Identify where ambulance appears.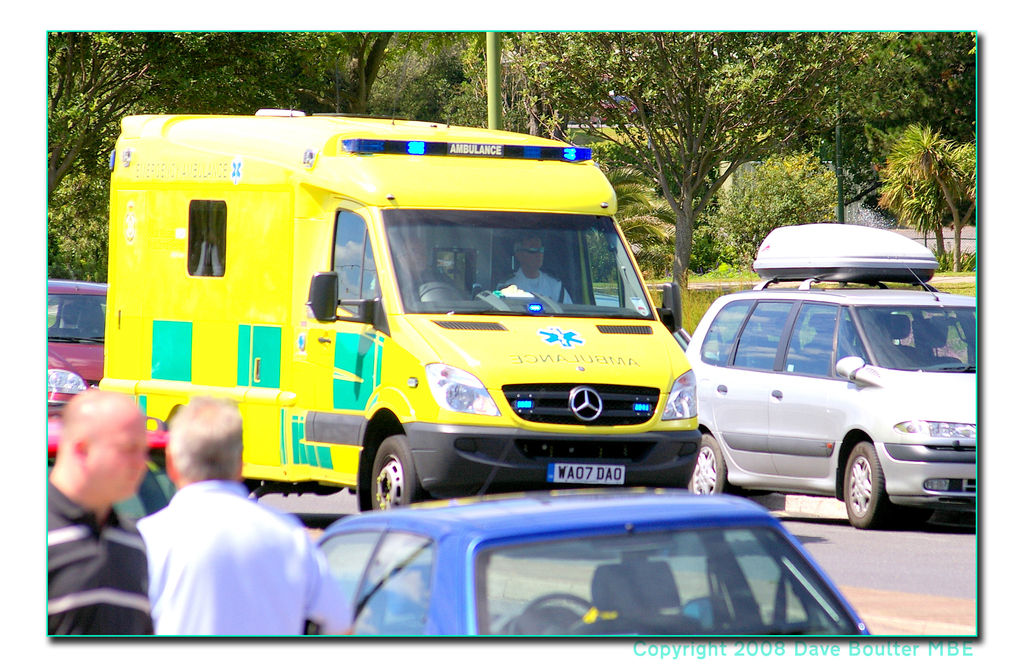
Appears at (103, 113, 705, 515).
